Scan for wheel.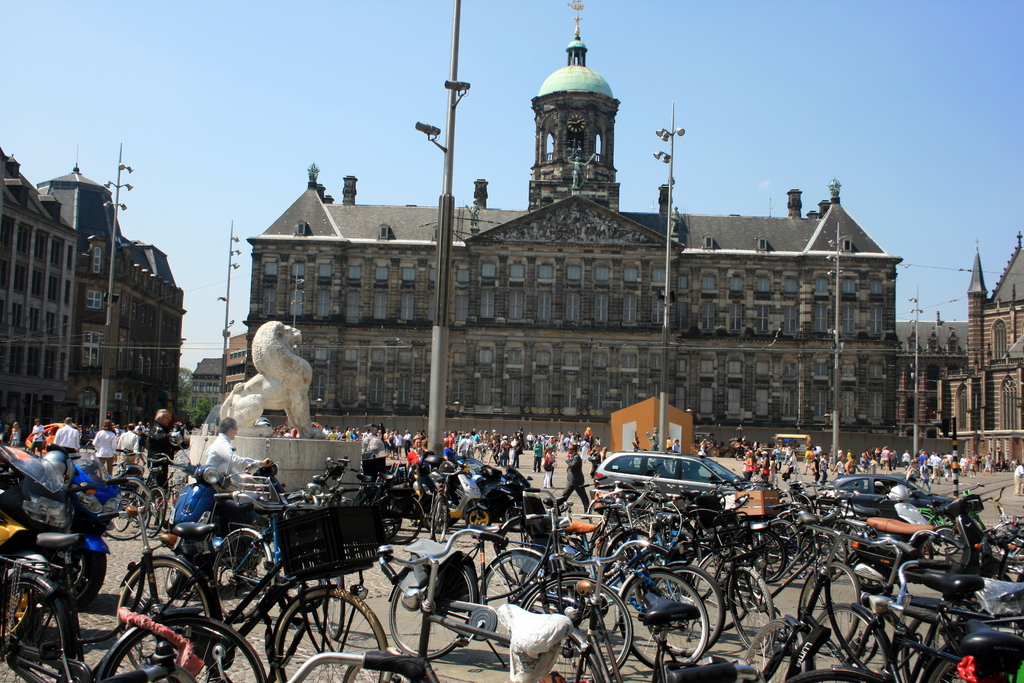
Scan result: 466/507/488/528.
